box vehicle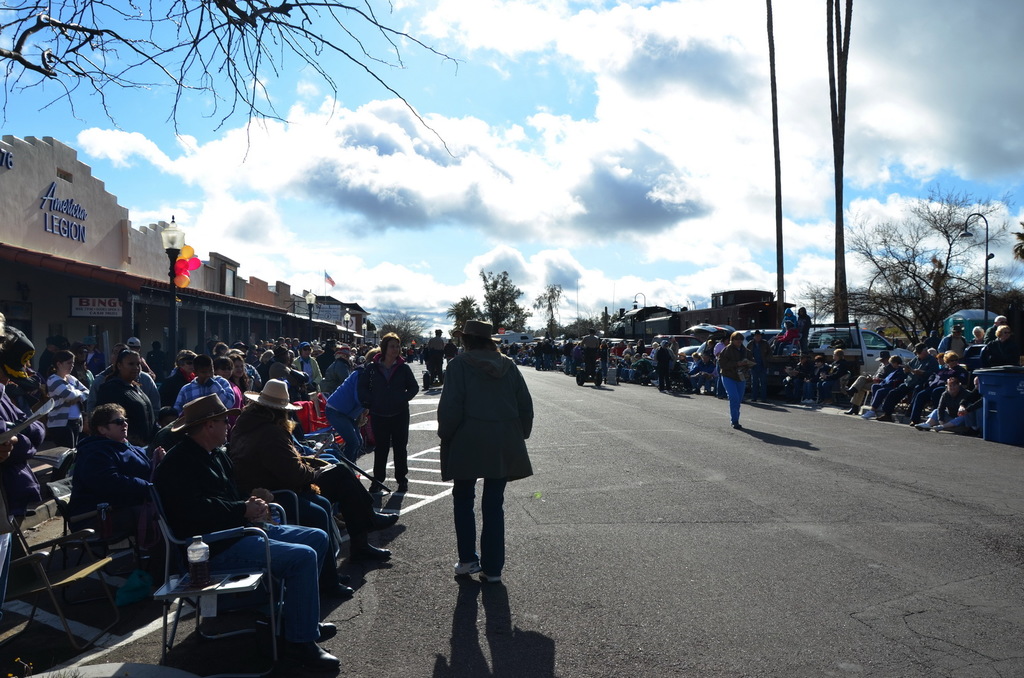
region(803, 321, 917, 384)
